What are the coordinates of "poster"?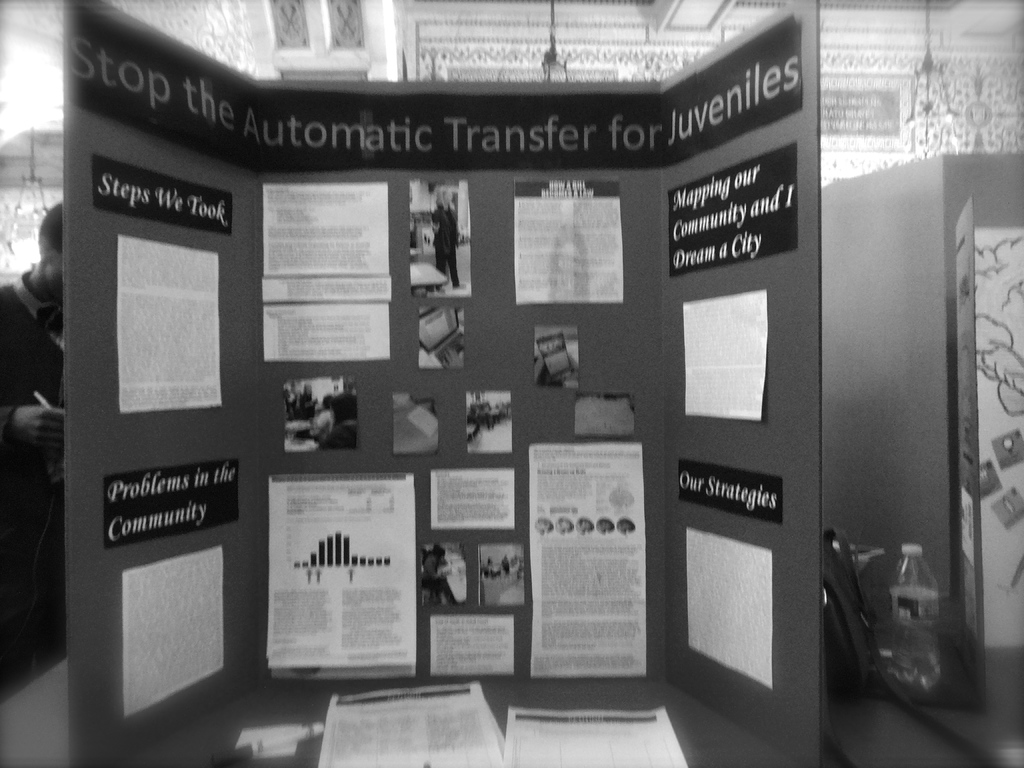
x1=118, y1=237, x2=219, y2=410.
